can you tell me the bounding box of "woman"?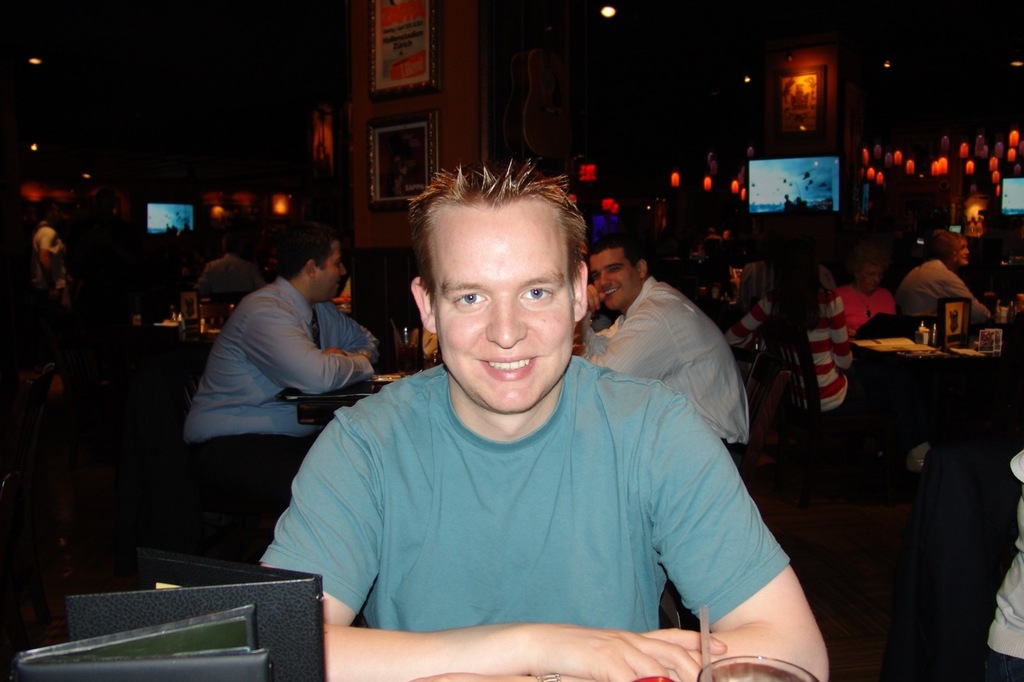
952:238:974:280.
